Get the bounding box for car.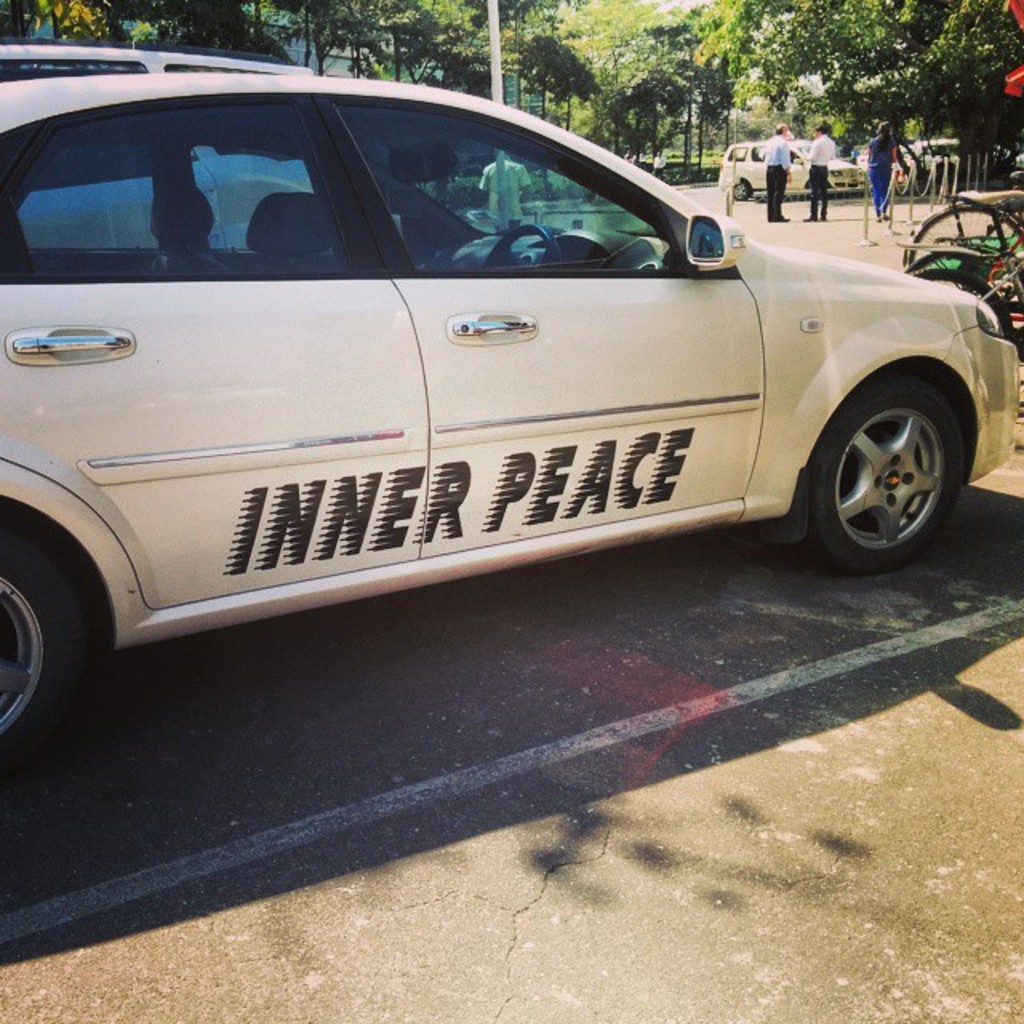
bbox=[0, 37, 405, 250].
